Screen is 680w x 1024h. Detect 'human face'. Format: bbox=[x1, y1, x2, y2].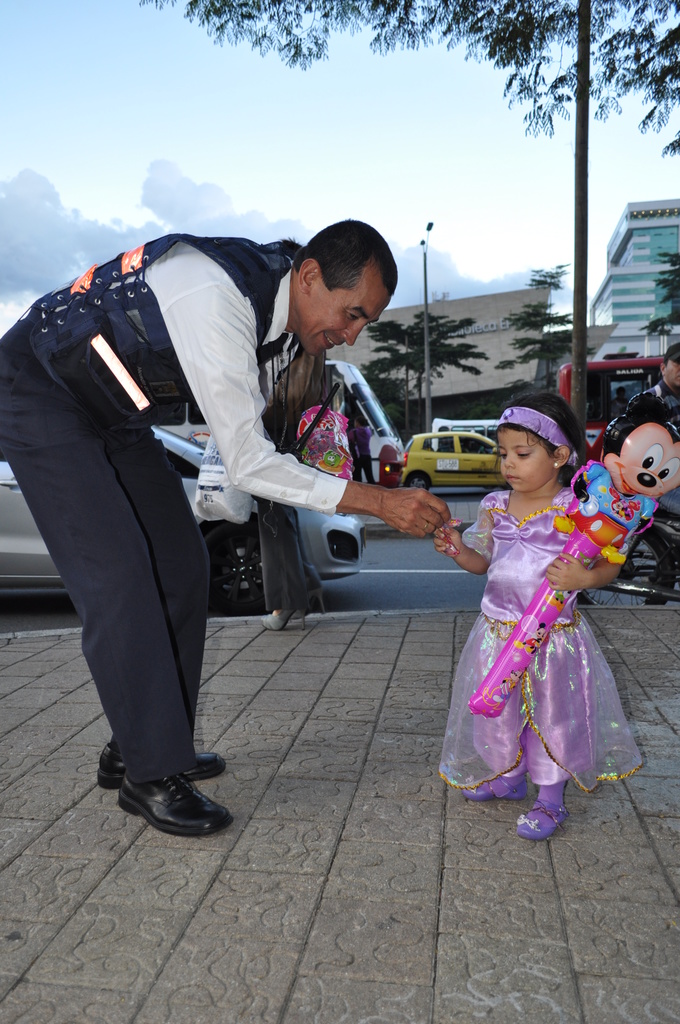
bbox=[665, 359, 679, 387].
